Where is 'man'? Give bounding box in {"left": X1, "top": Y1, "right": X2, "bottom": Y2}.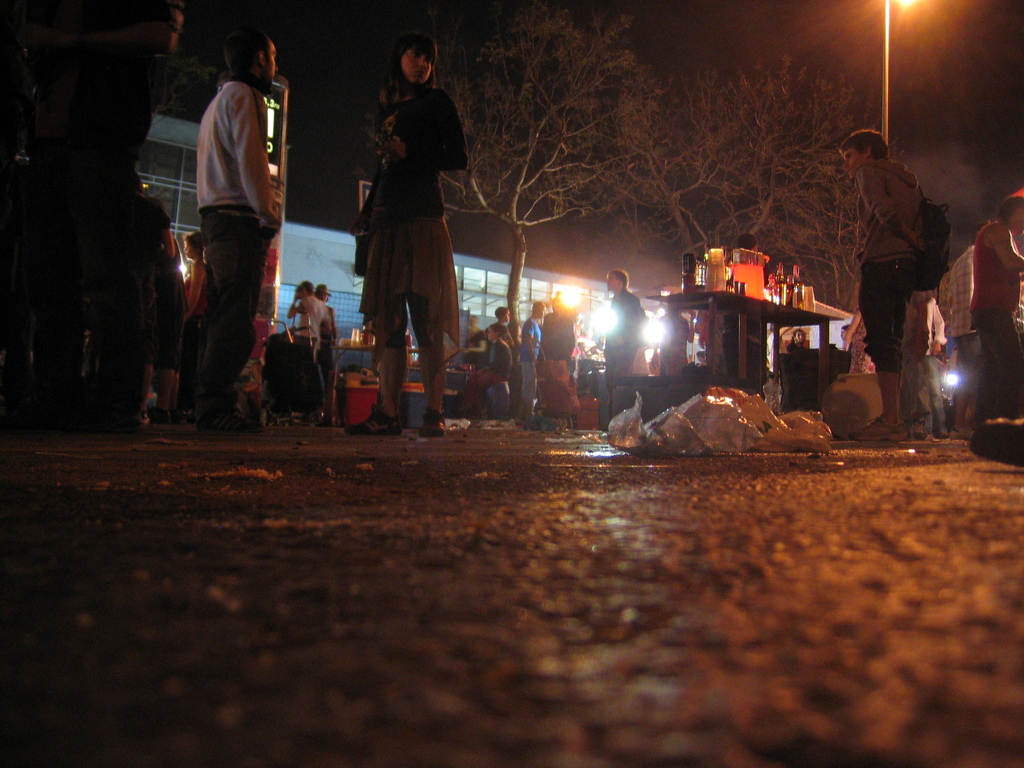
{"left": 461, "top": 312, "right": 488, "bottom": 367}.
